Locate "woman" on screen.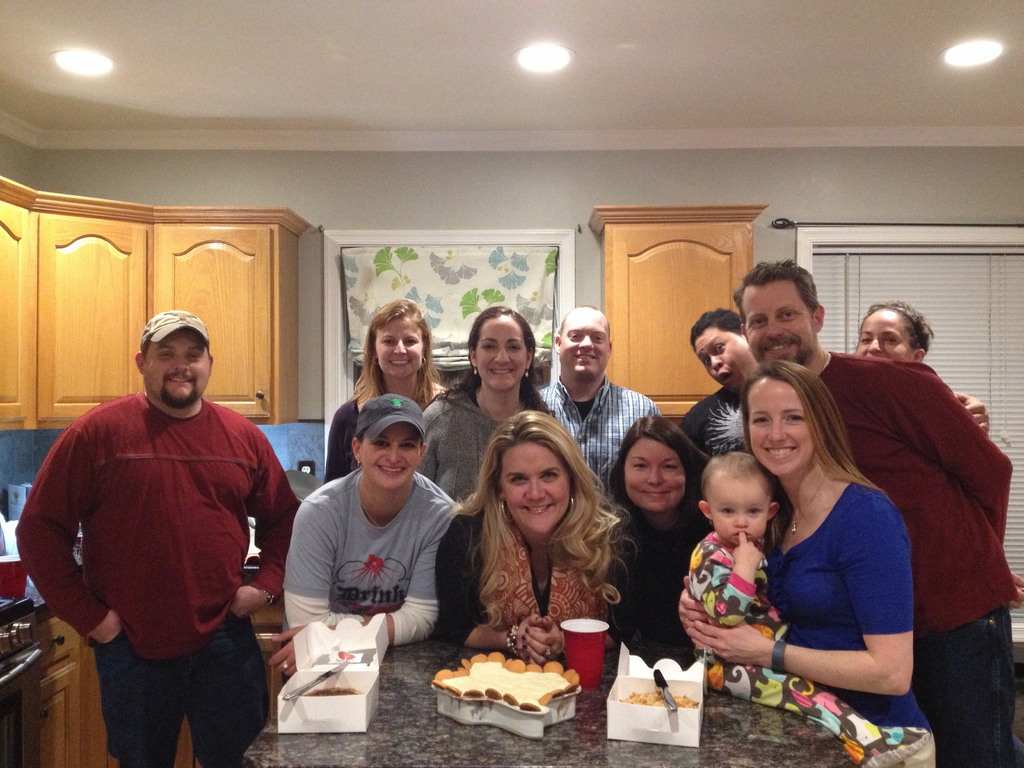
On screen at crop(742, 356, 932, 767).
